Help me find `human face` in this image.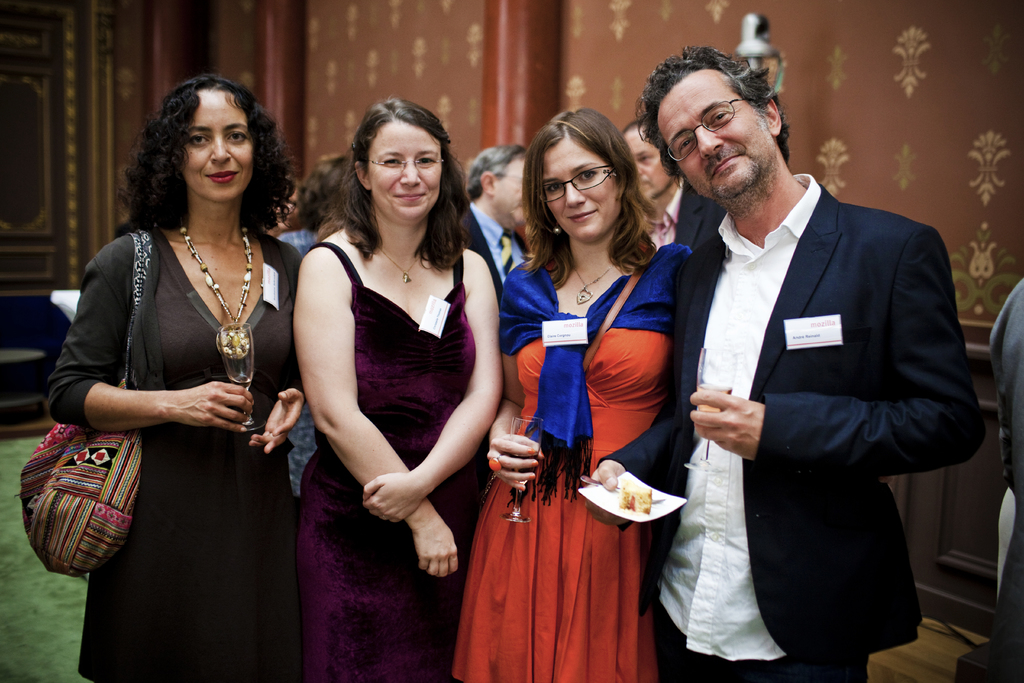
Found it: 366:118:439:226.
